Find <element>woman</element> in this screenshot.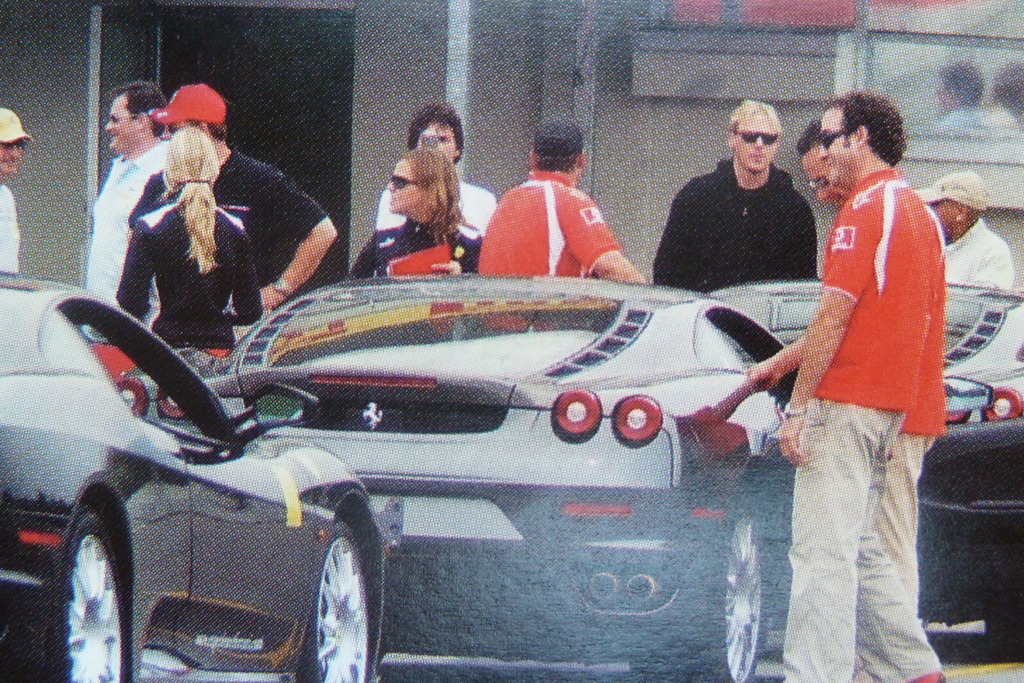
The bounding box for <element>woman</element> is pyautogui.locateOnScreen(115, 126, 264, 367).
